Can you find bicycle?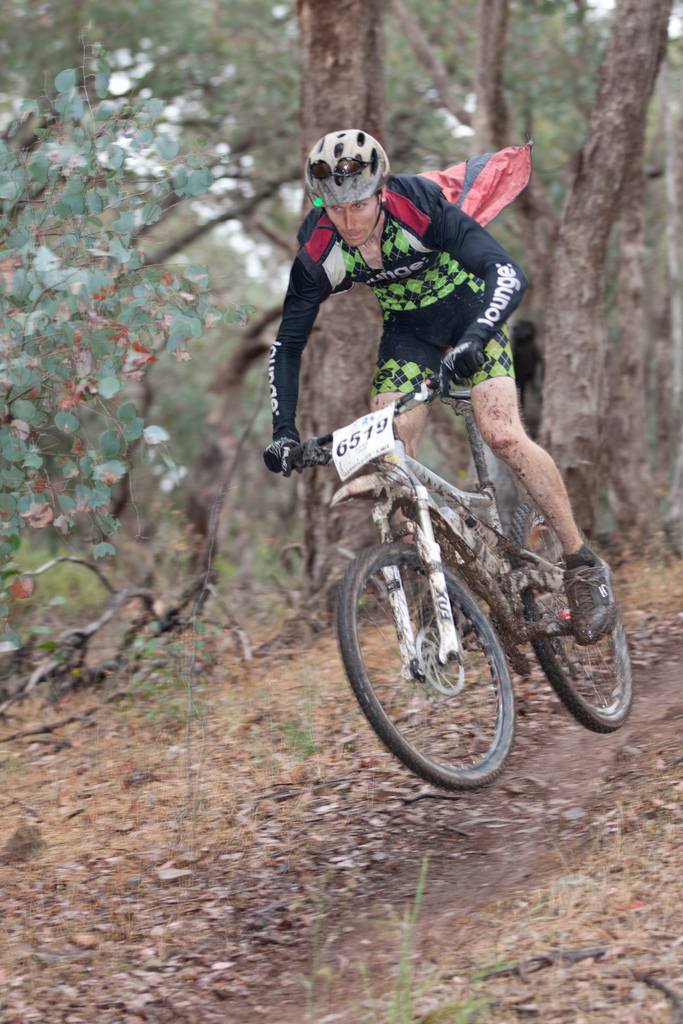
Yes, bounding box: BBox(281, 346, 634, 792).
